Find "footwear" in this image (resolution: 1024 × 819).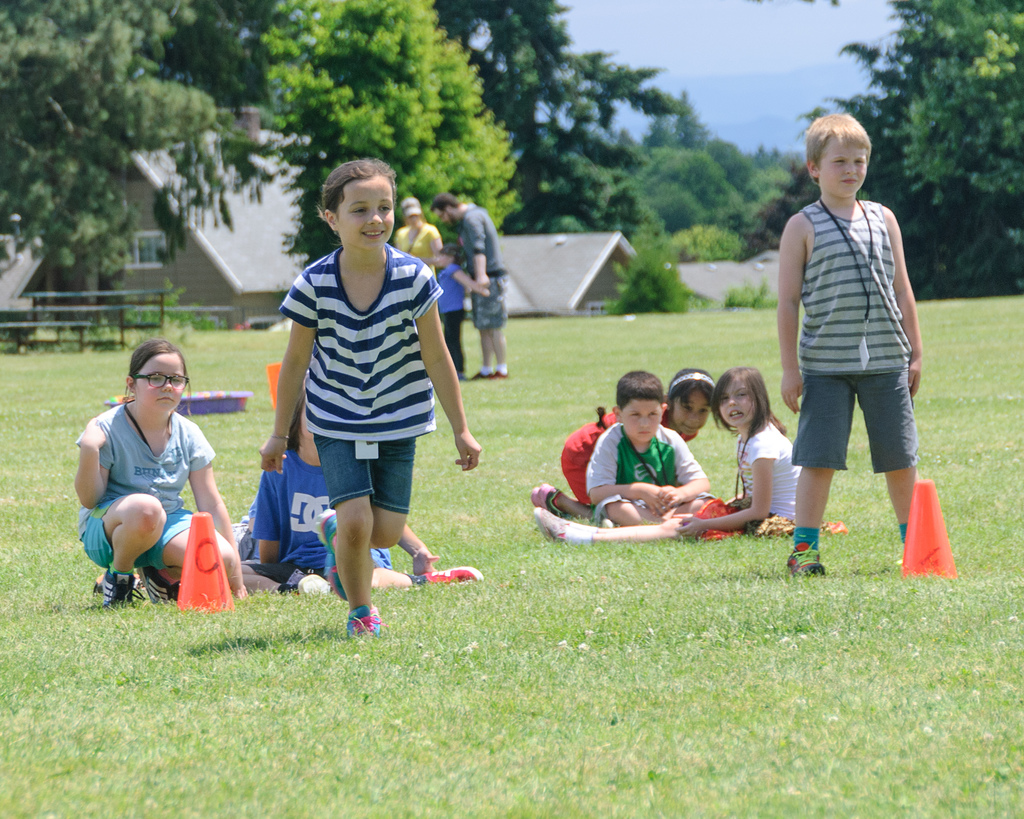
100:571:148:606.
